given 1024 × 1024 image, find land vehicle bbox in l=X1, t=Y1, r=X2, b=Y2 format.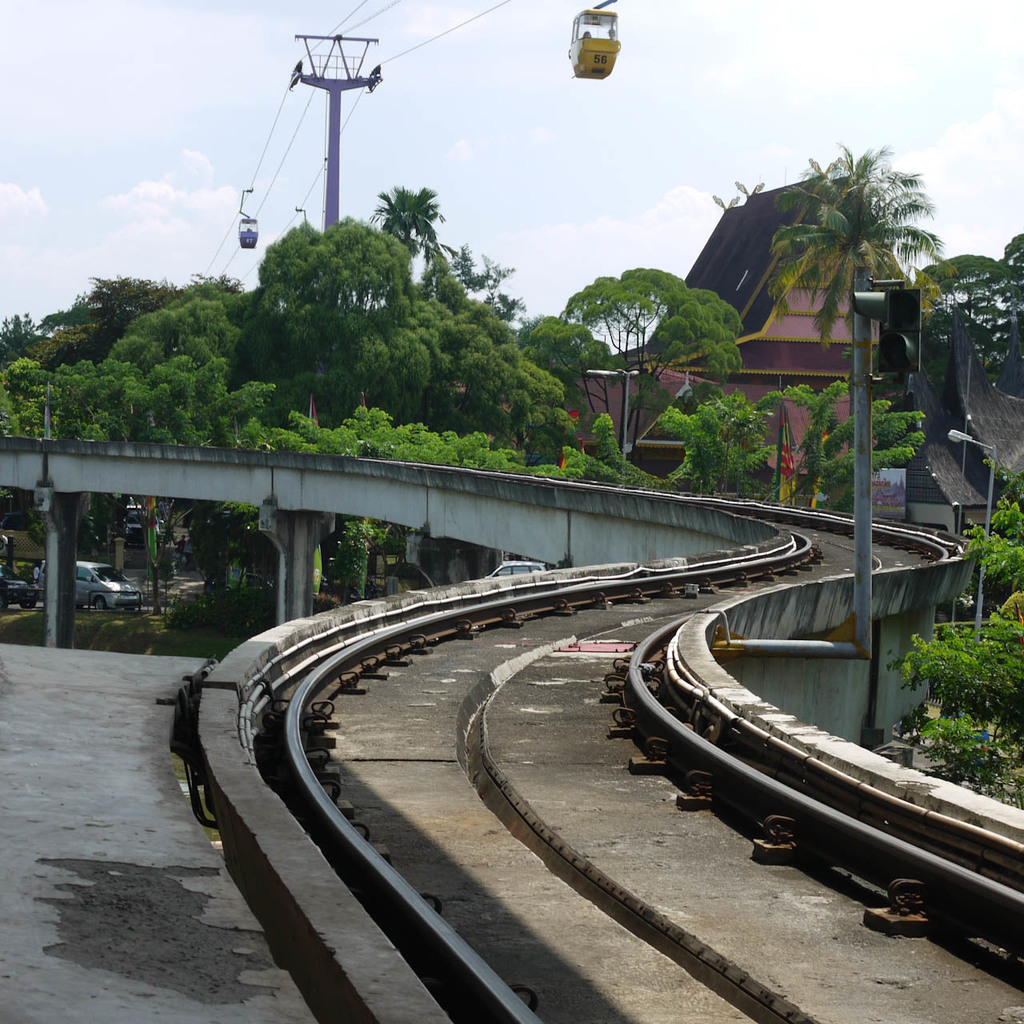
l=40, t=562, r=144, b=607.
